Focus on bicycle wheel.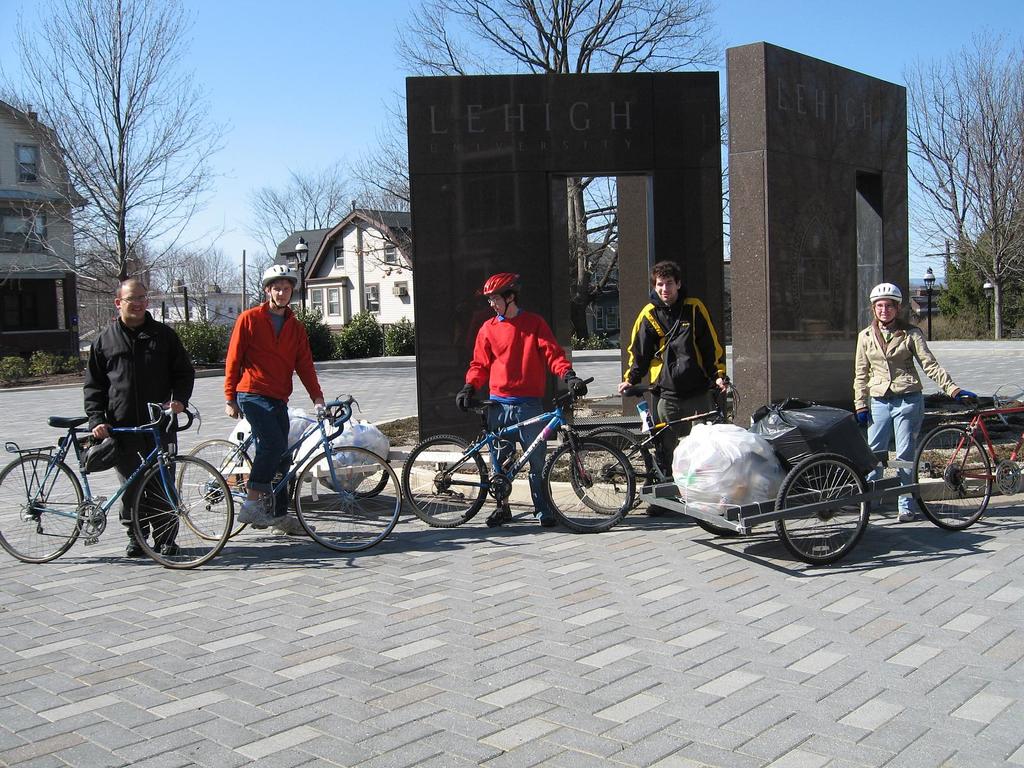
Focused at bbox=[779, 468, 860, 567].
